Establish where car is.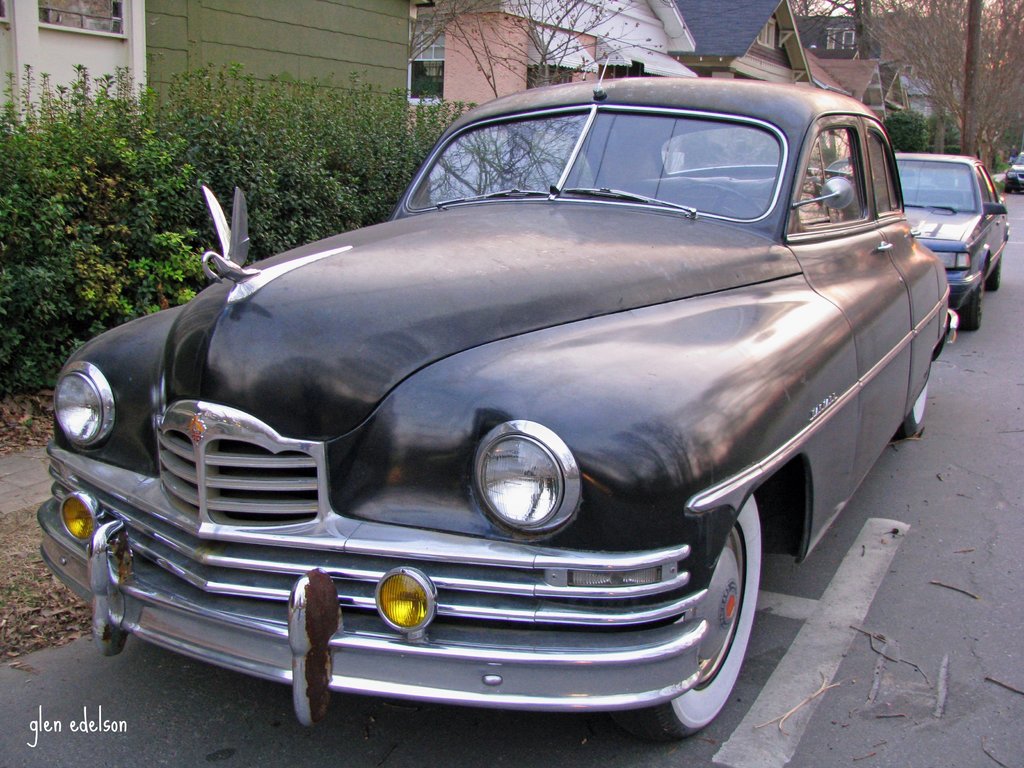
Established at x1=45, y1=88, x2=960, y2=737.
